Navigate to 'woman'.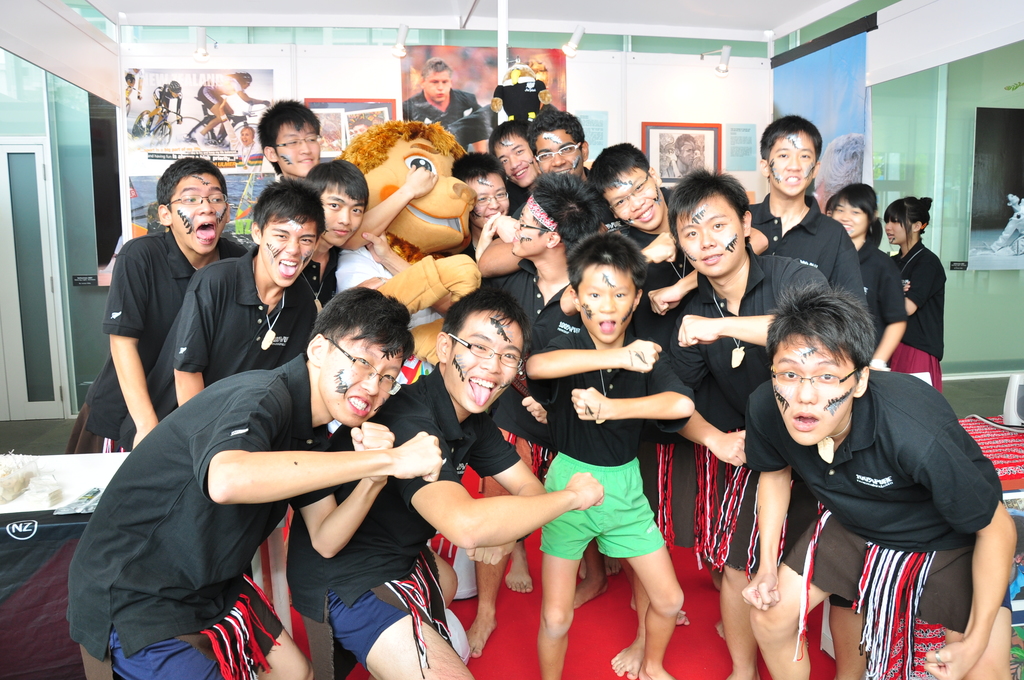
Navigation target: box(218, 97, 264, 159).
